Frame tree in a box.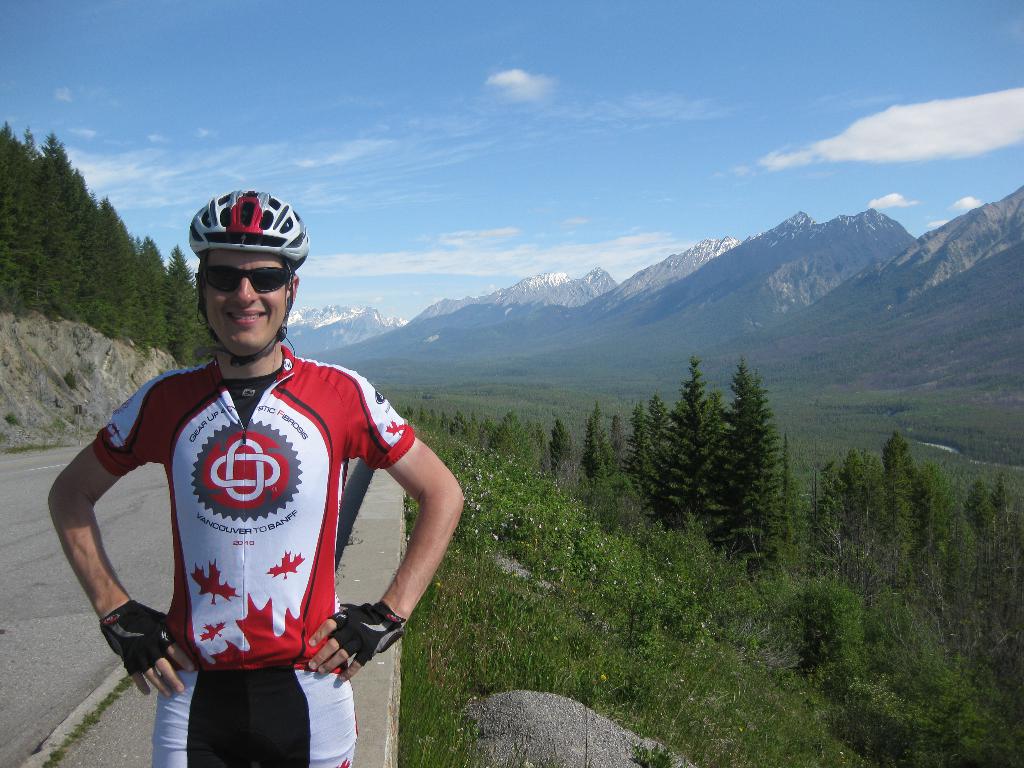
x1=876, y1=426, x2=926, y2=586.
